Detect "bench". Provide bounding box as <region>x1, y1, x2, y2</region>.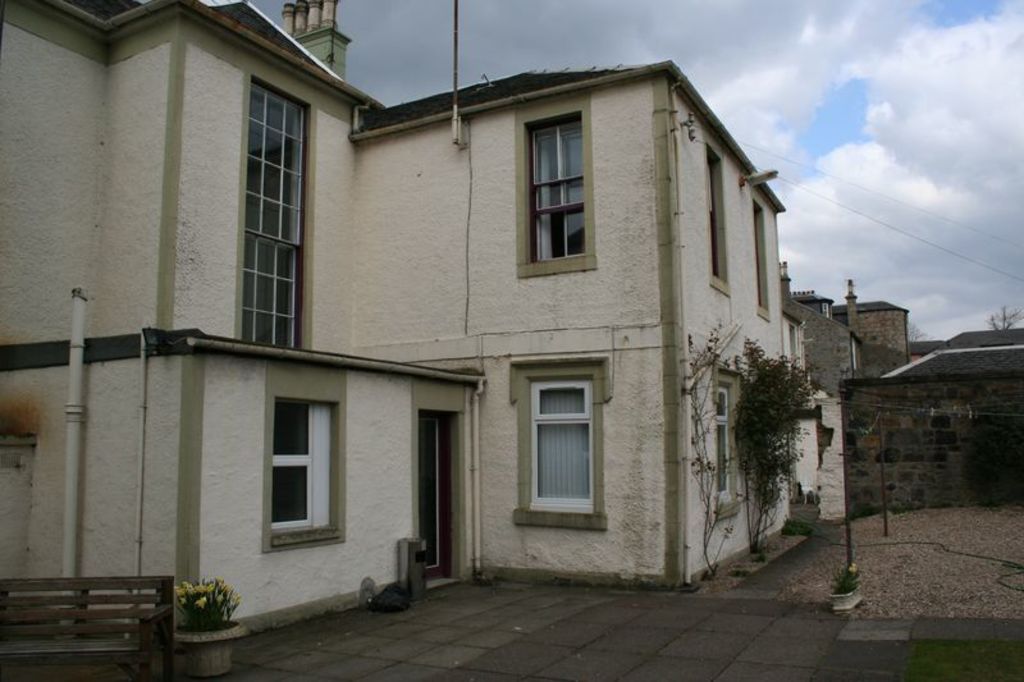
<region>20, 581, 166, 667</region>.
